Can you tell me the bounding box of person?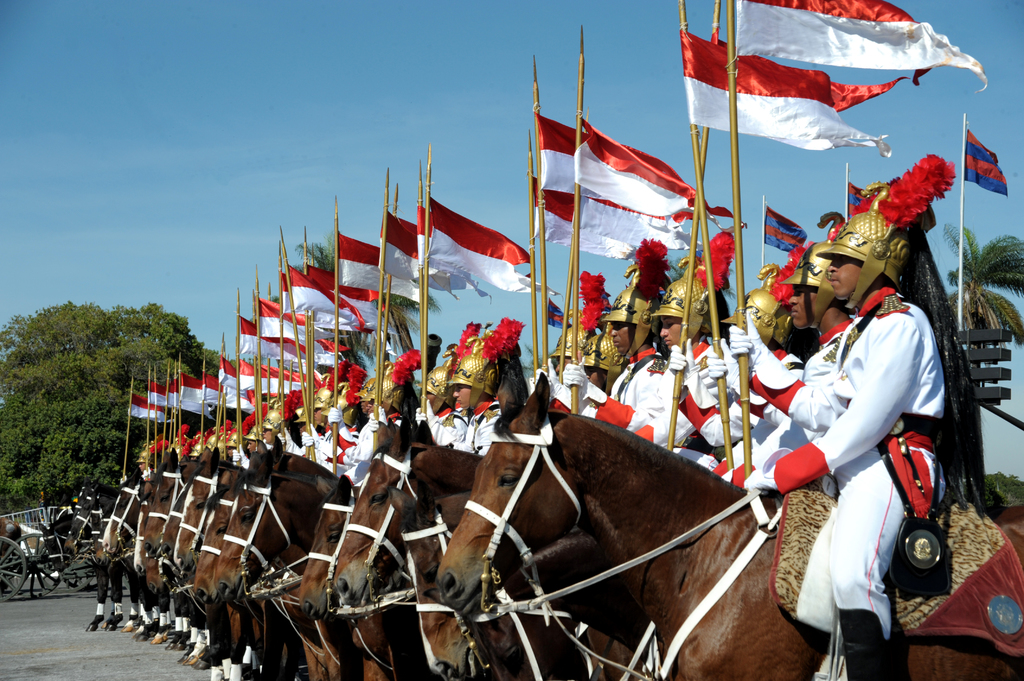
{"left": 251, "top": 396, "right": 280, "bottom": 460}.
